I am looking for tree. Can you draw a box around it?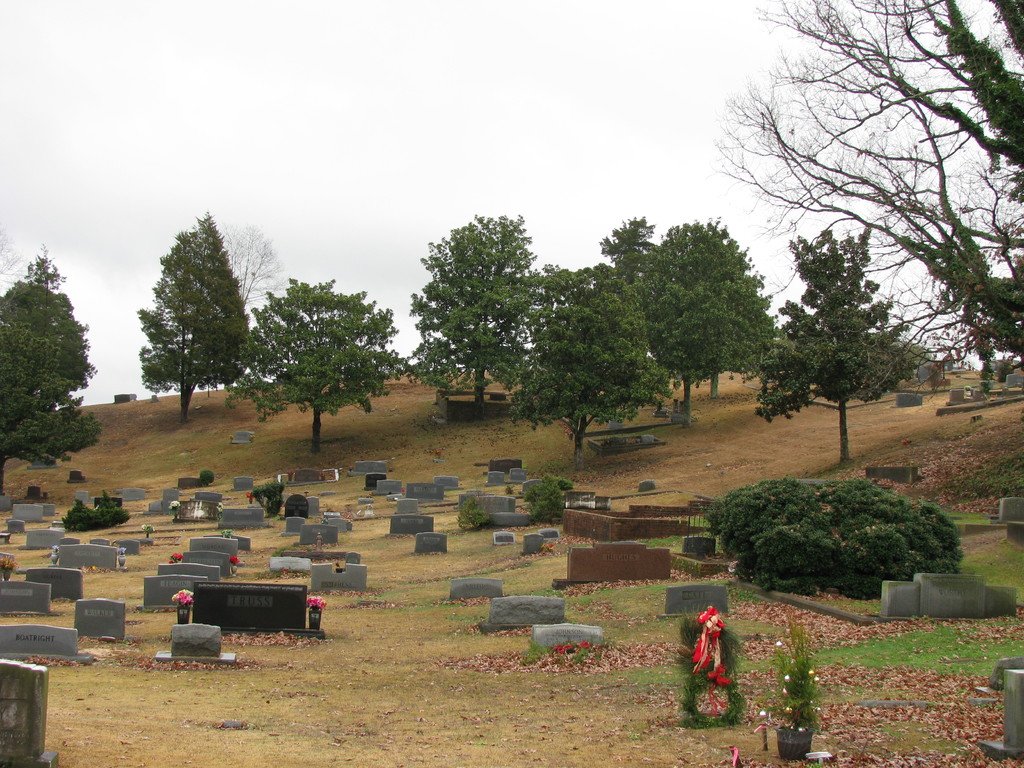
Sure, the bounding box is 650:217:771:404.
